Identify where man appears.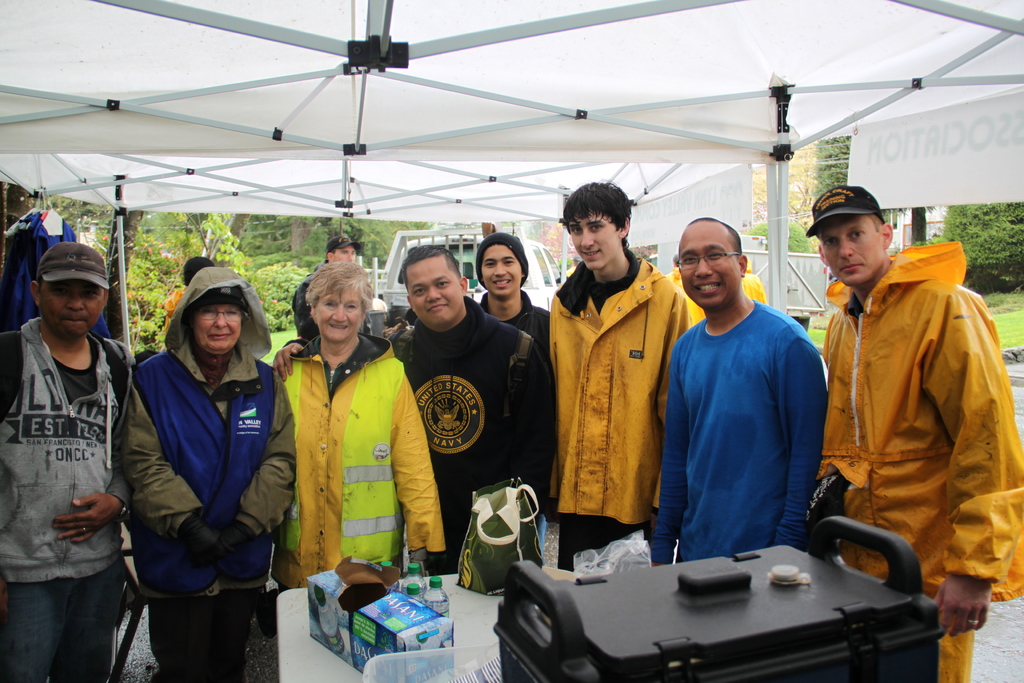
Appears at bbox(296, 236, 367, 361).
